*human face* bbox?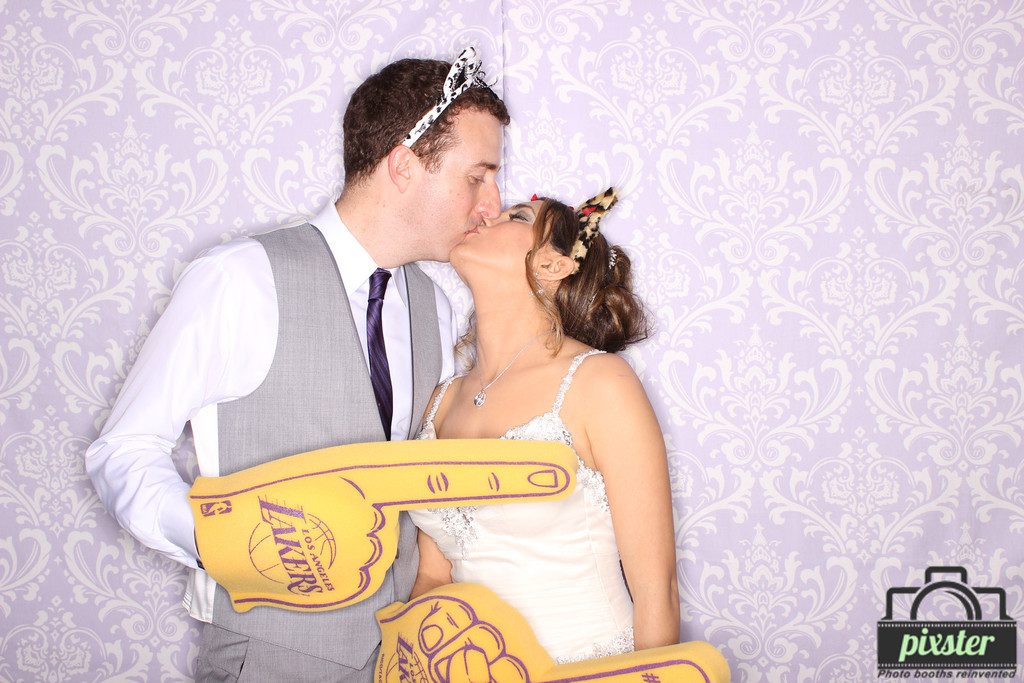
<box>450,198,554,285</box>
